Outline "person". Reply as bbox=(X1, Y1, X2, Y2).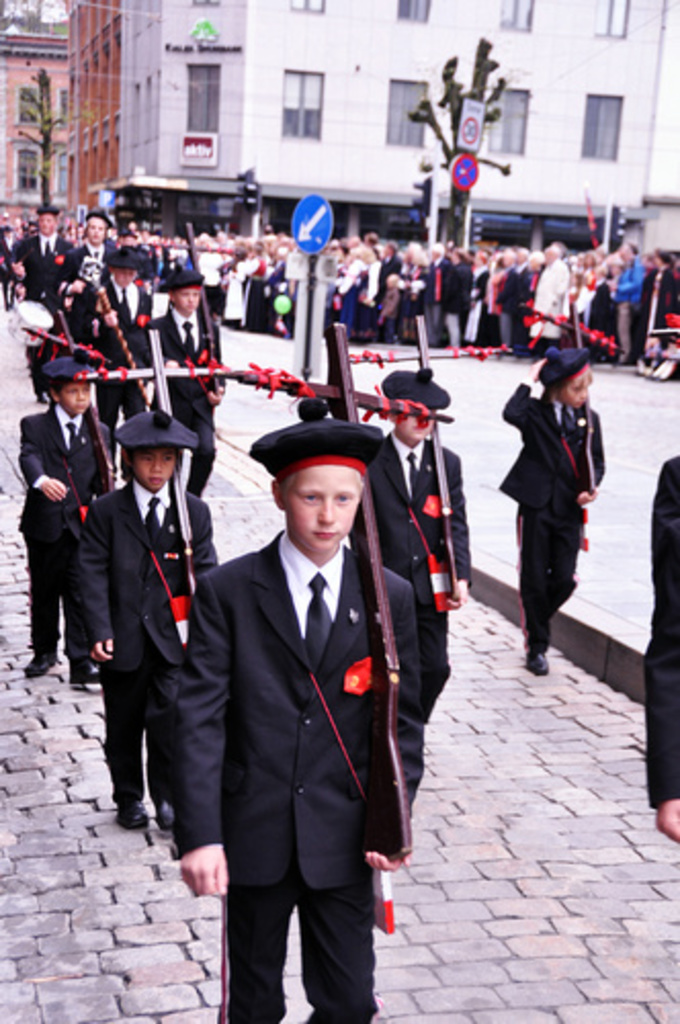
bbox=(8, 201, 70, 408).
